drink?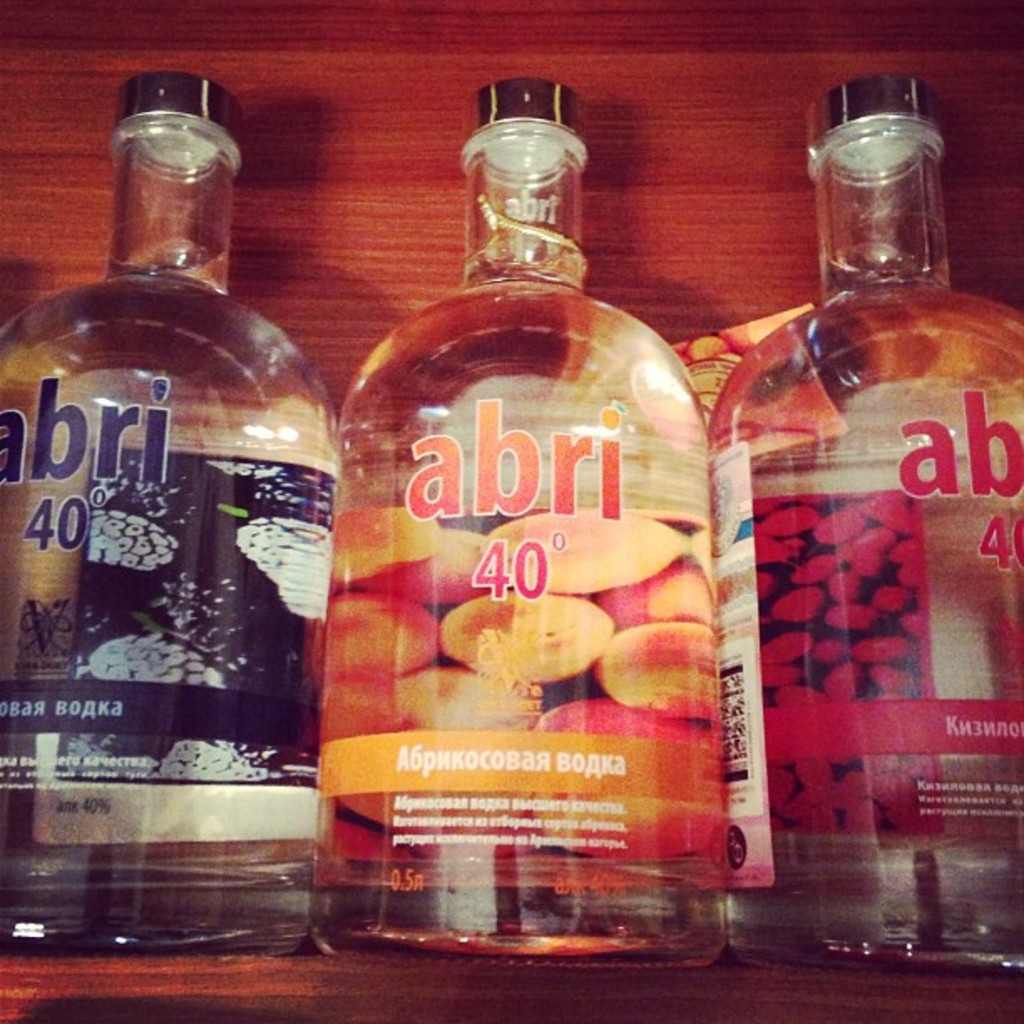
l=22, t=89, r=336, b=893
